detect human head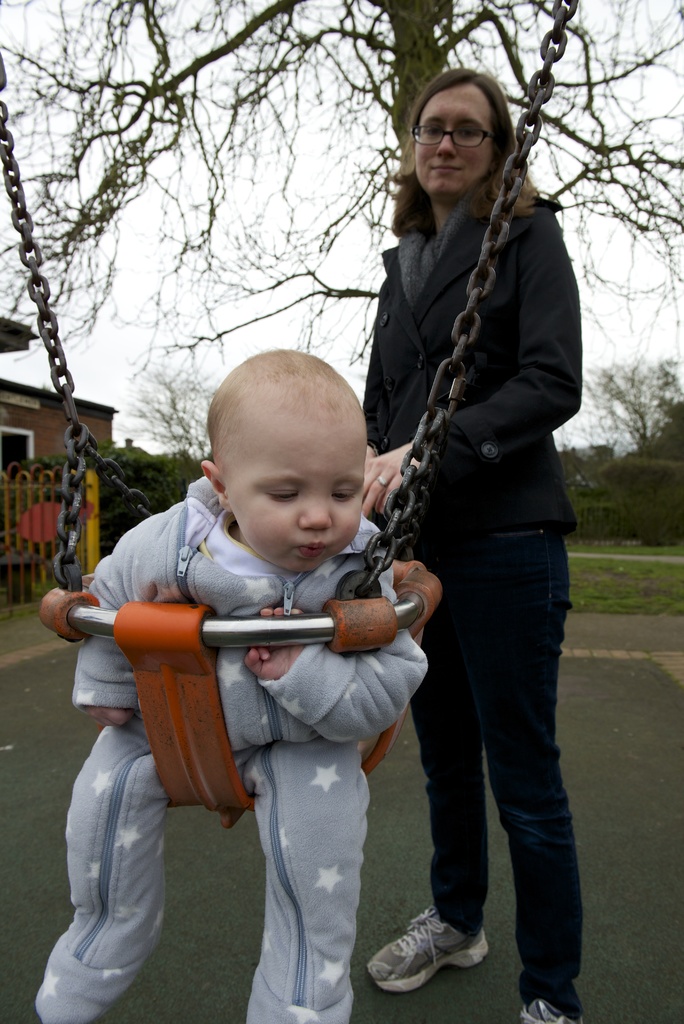
BBox(208, 349, 373, 561)
